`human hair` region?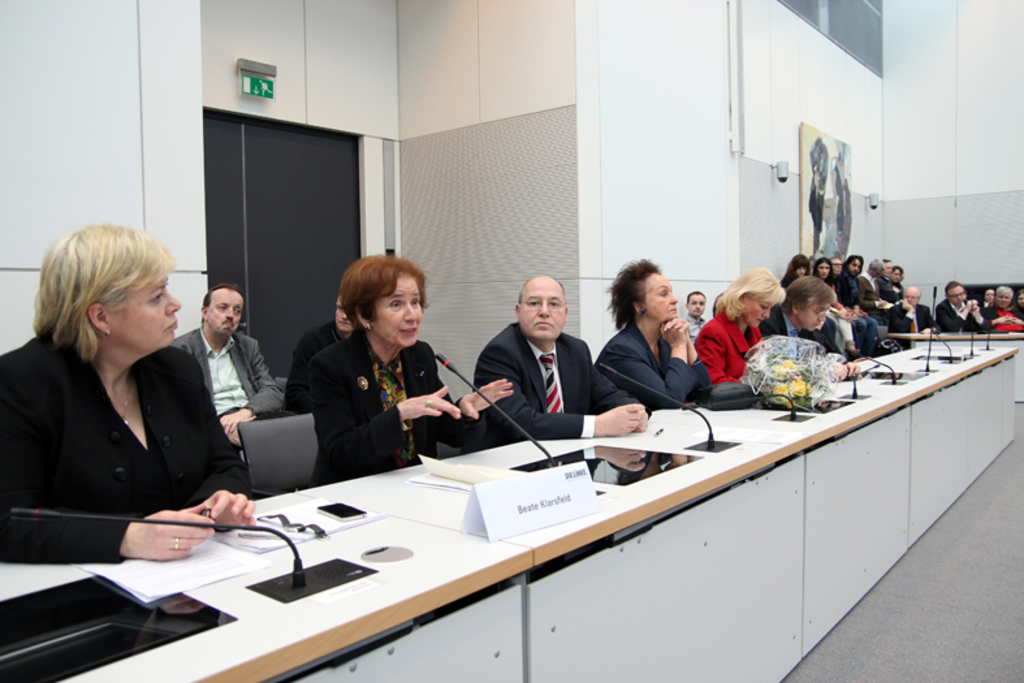
869,260,882,269
